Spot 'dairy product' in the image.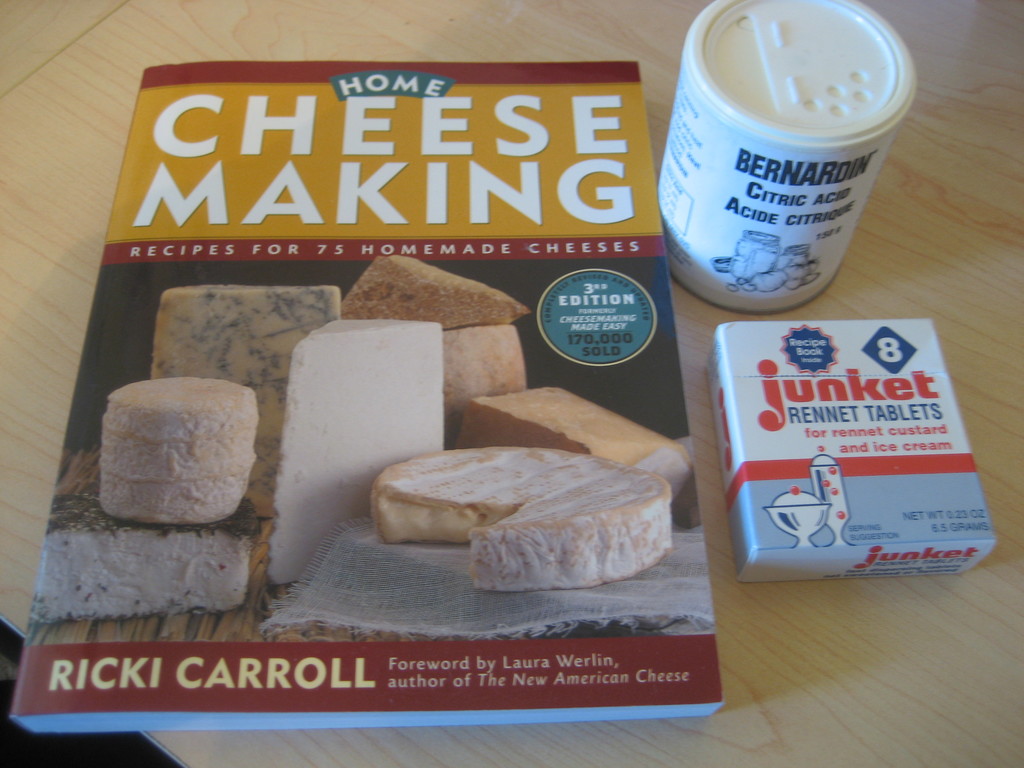
'dairy product' found at [x1=156, y1=282, x2=339, y2=520].
